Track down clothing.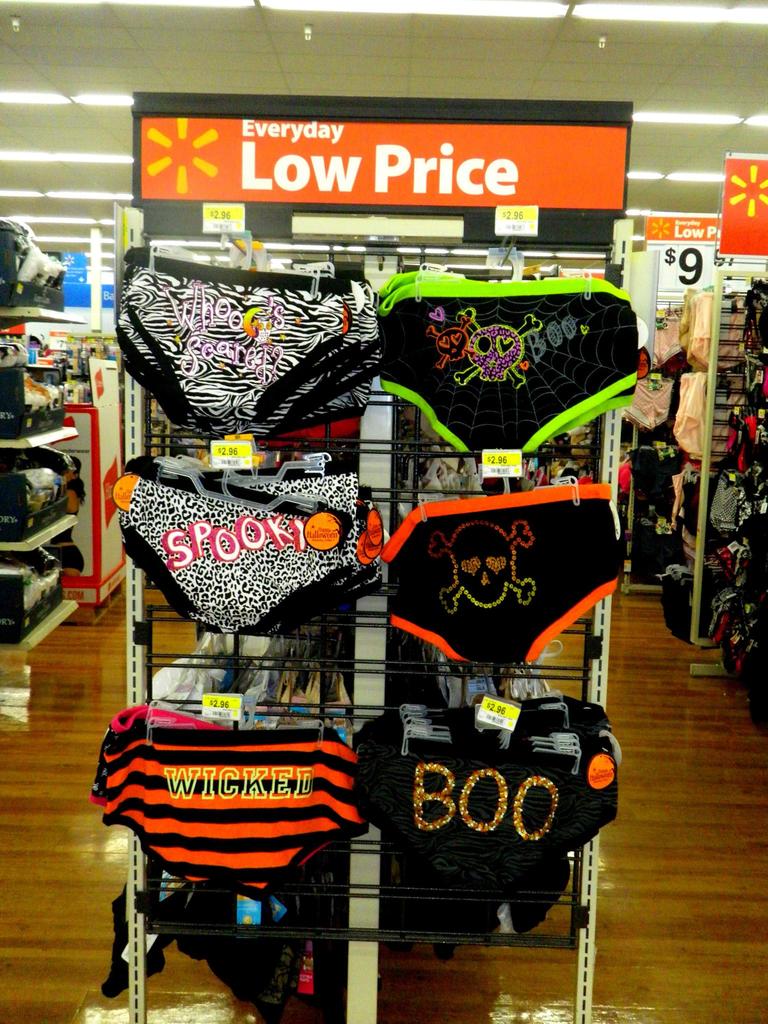
Tracked to 381 272 632 453.
